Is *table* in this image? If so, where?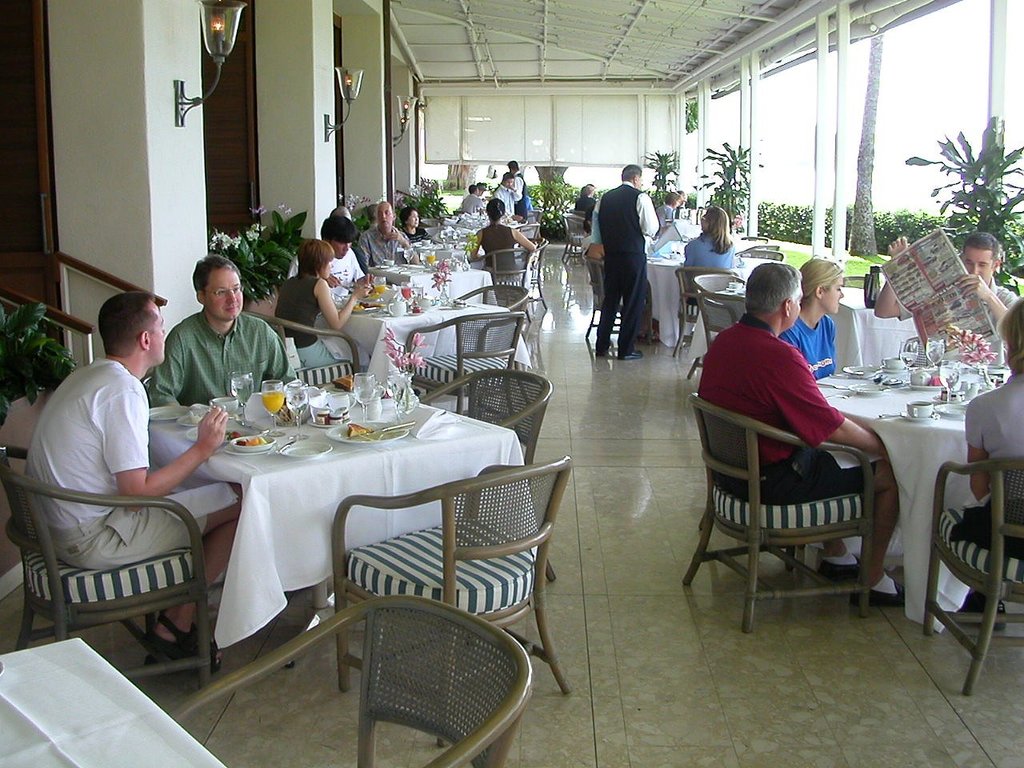
Yes, at bbox=(314, 306, 530, 392).
